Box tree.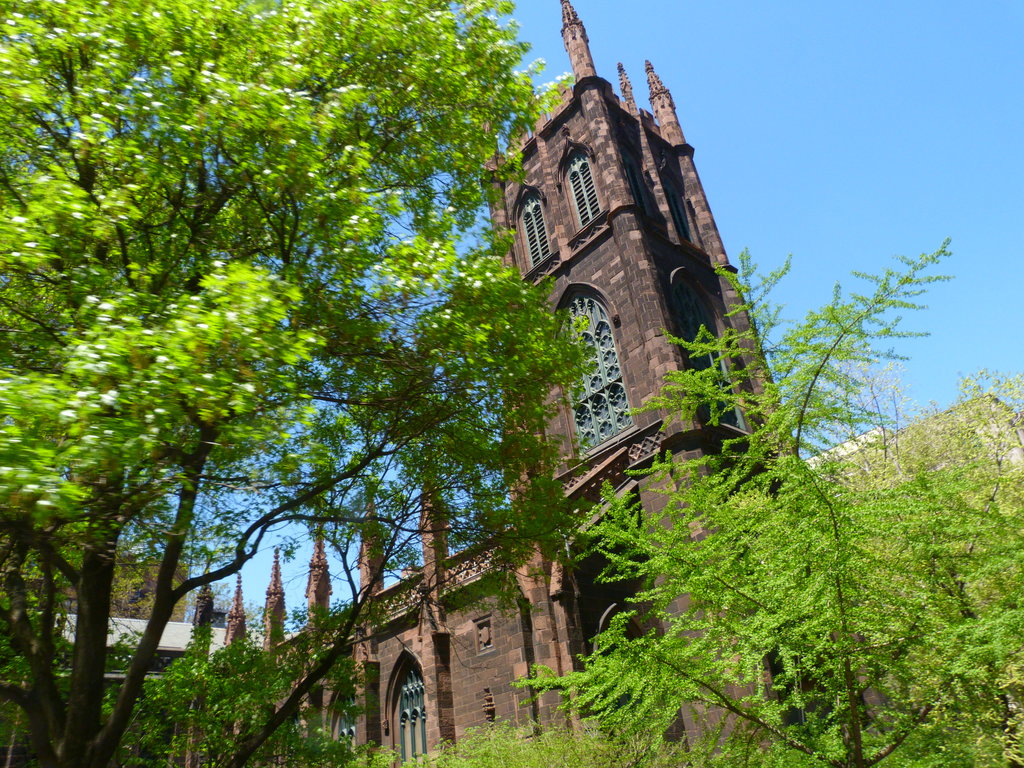
<bbox>0, 638, 402, 767</bbox>.
